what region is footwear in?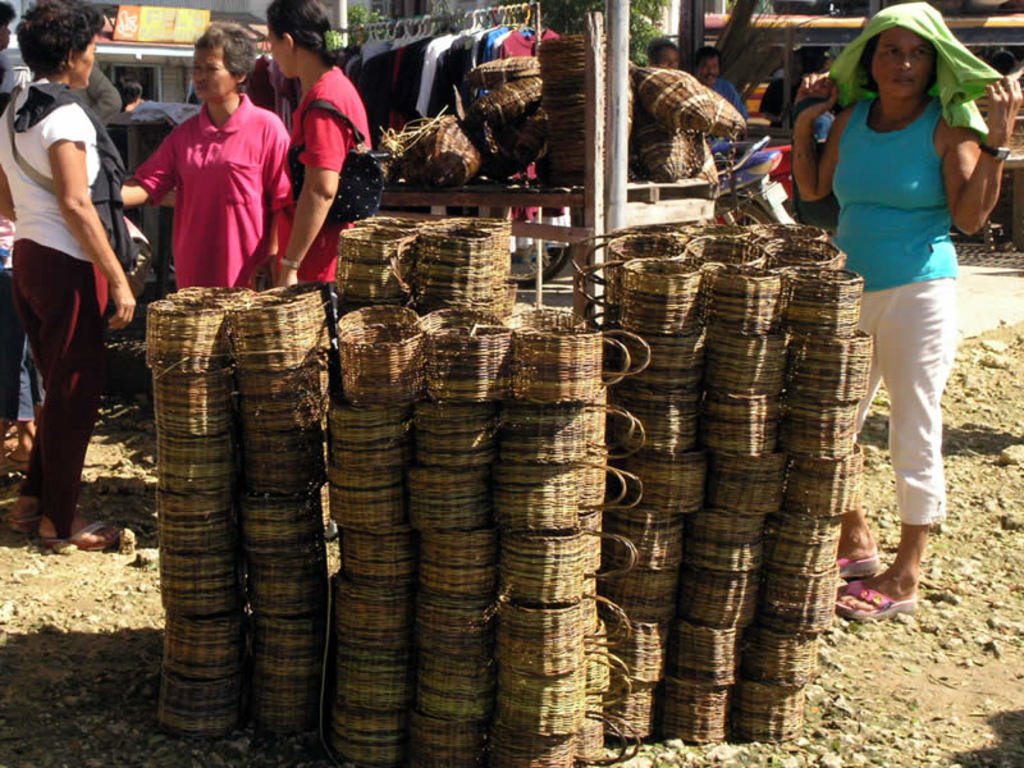
[833, 577, 919, 622].
